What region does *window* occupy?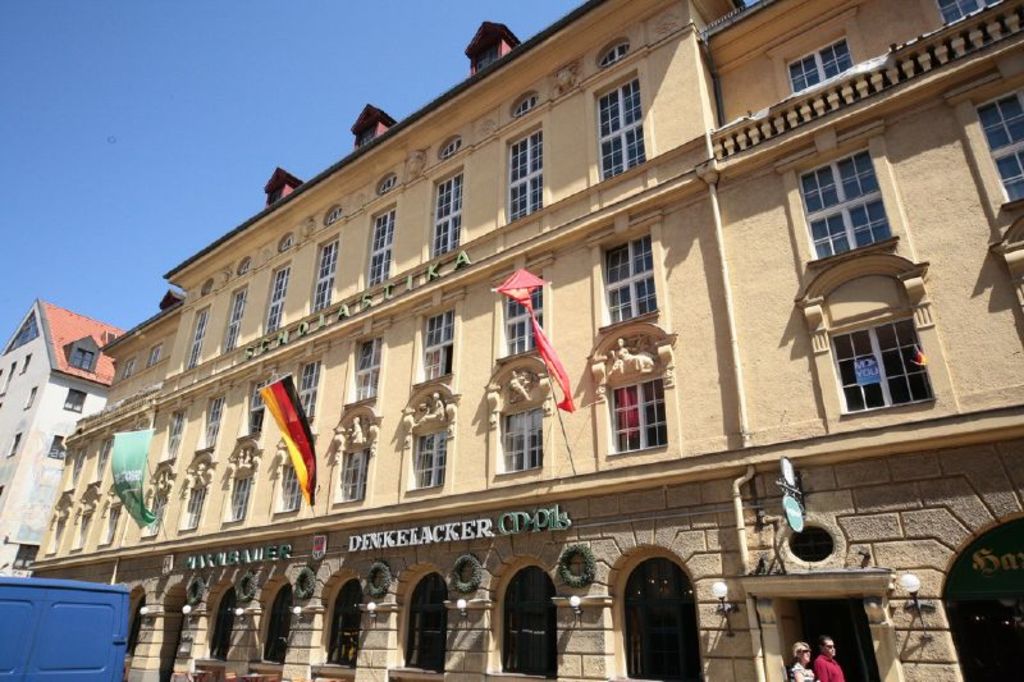
x1=161 y1=601 x2=186 y2=681.
